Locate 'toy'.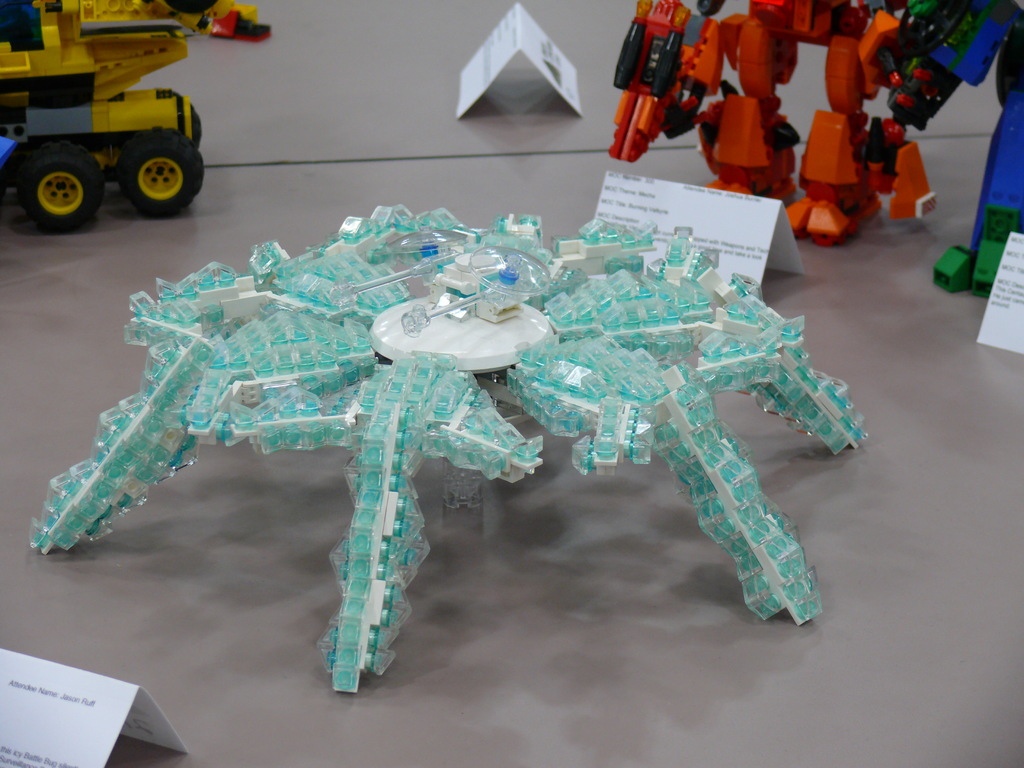
Bounding box: bbox(604, 0, 936, 248).
